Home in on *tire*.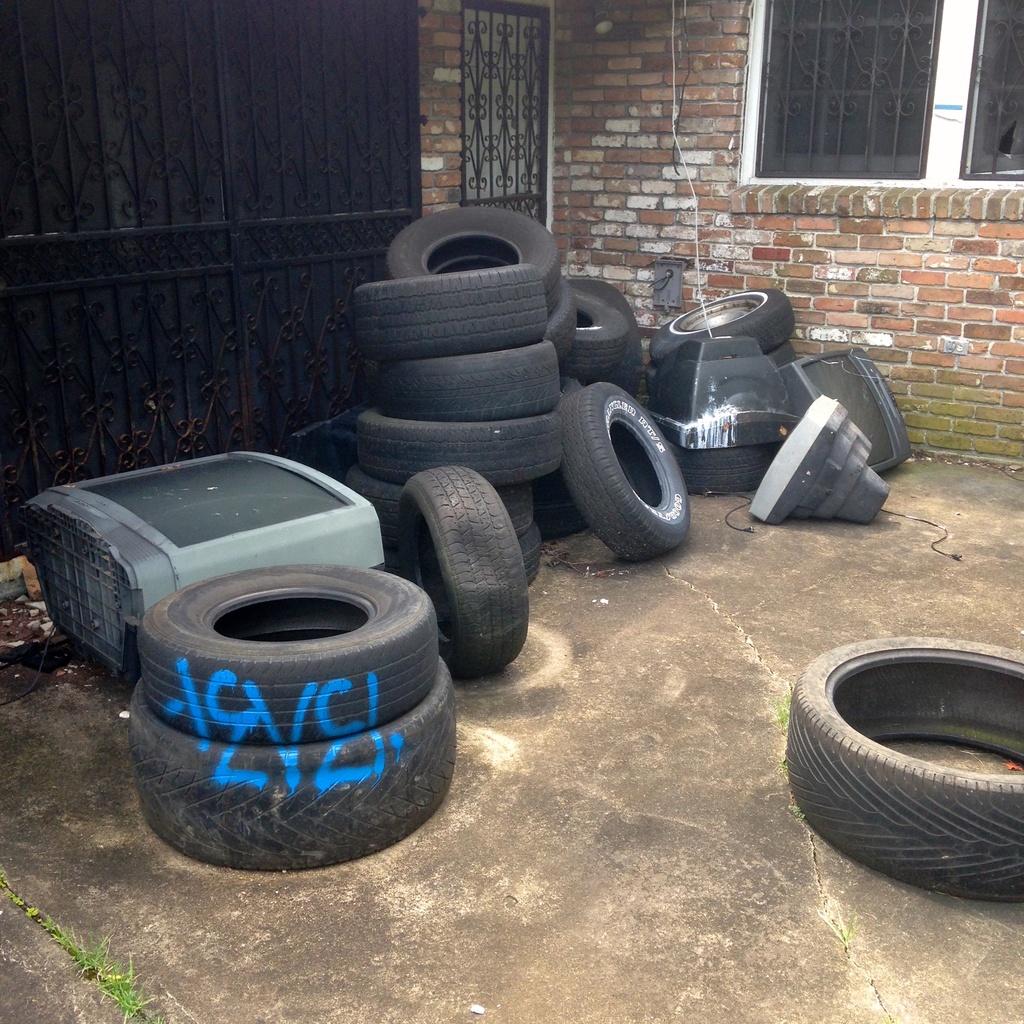
Homed in at box=[652, 287, 795, 355].
